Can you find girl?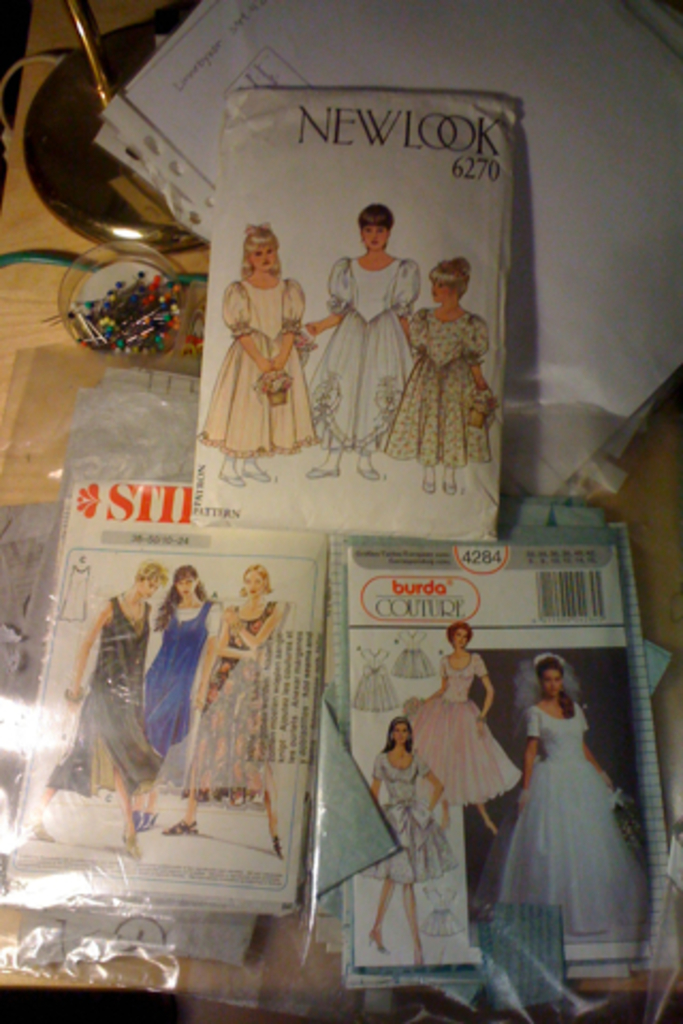
Yes, bounding box: {"left": 361, "top": 708, "right": 446, "bottom": 969}.
